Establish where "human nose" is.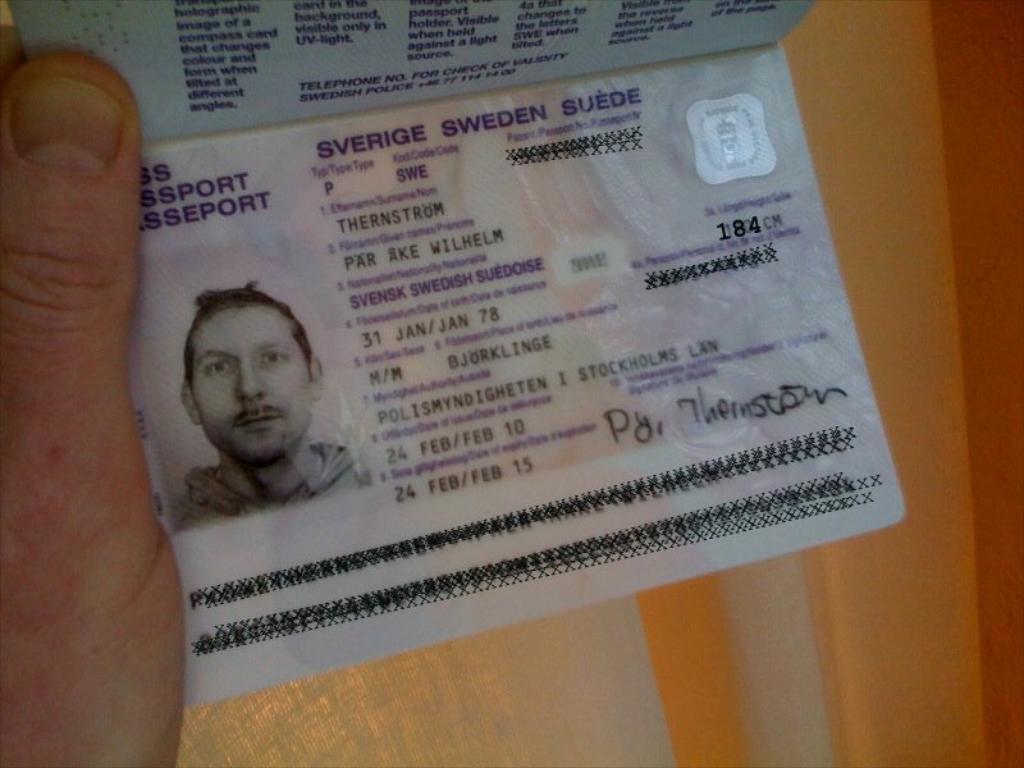
Established at <bbox>234, 362, 265, 399</bbox>.
